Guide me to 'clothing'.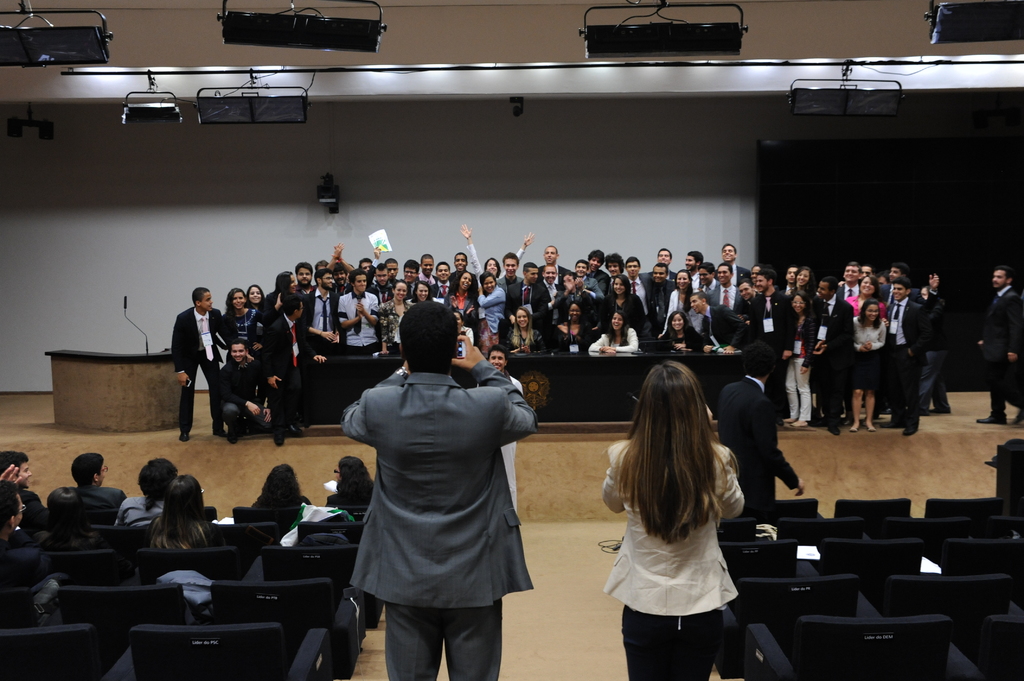
Guidance: rect(749, 288, 802, 424).
